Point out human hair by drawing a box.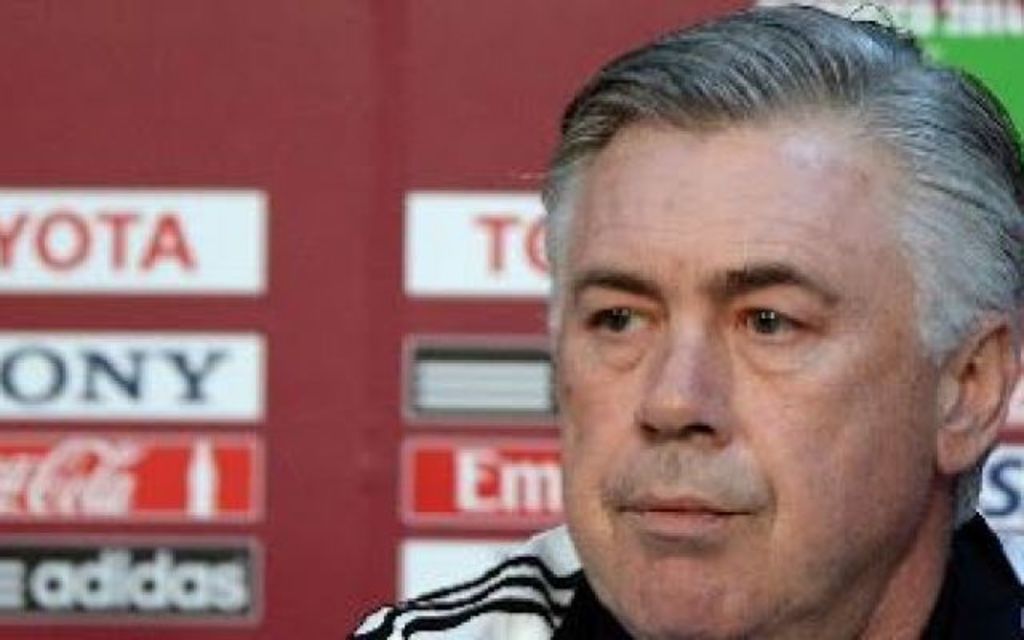
Rect(538, 18, 982, 362).
